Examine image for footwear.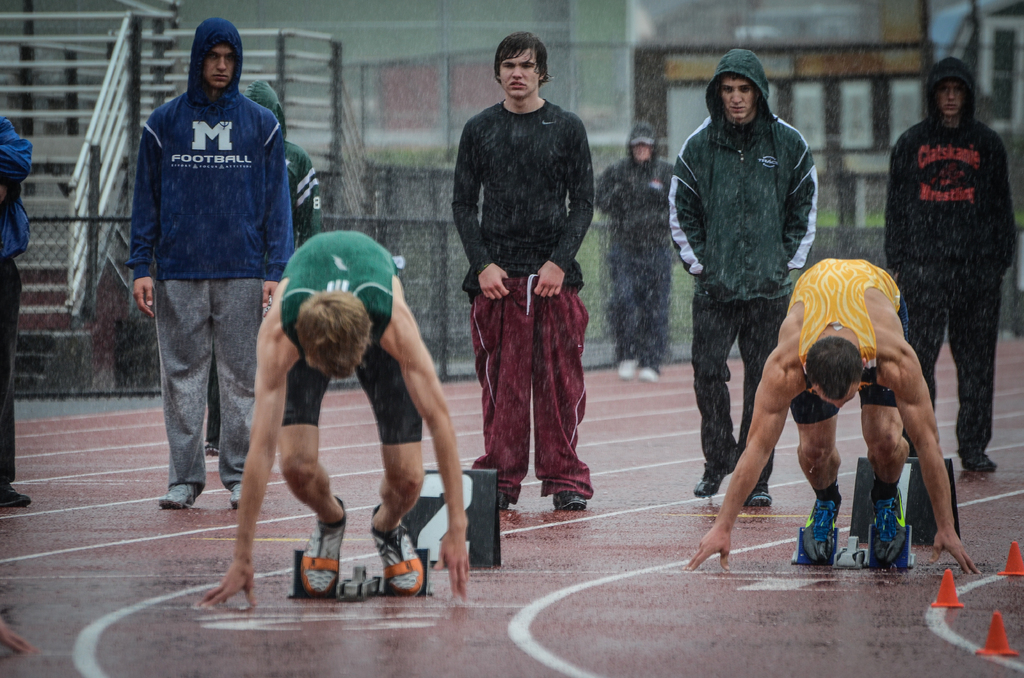
Examination result: box=[488, 490, 511, 512].
